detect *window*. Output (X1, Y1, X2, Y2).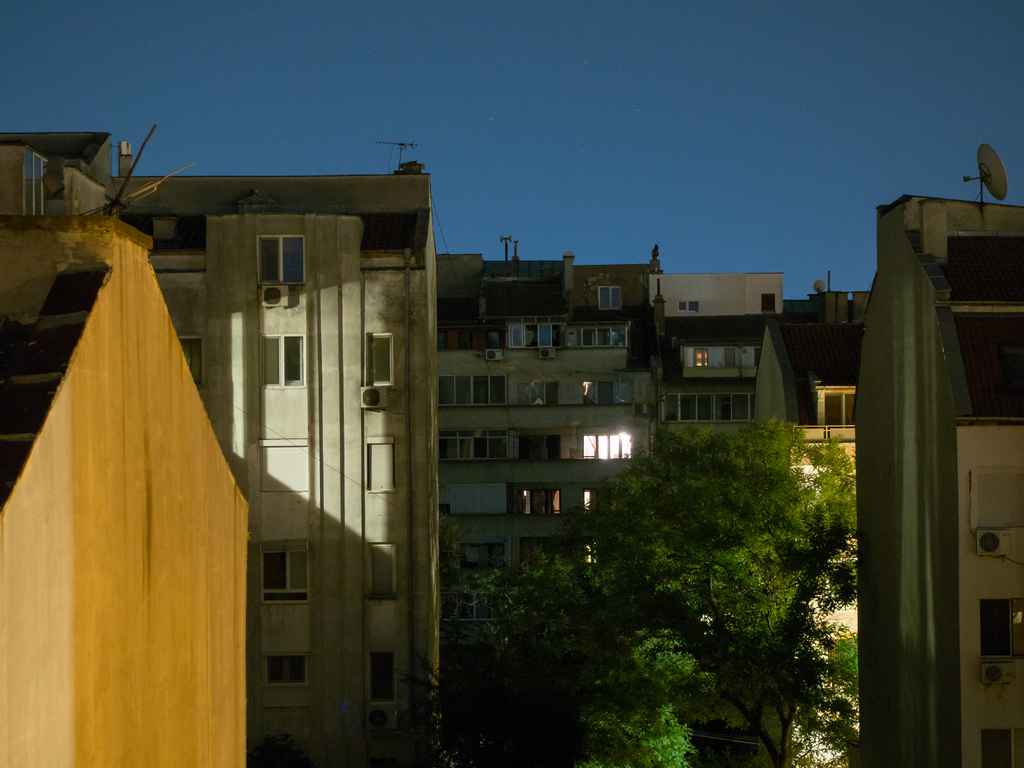
(666, 394, 756, 430).
